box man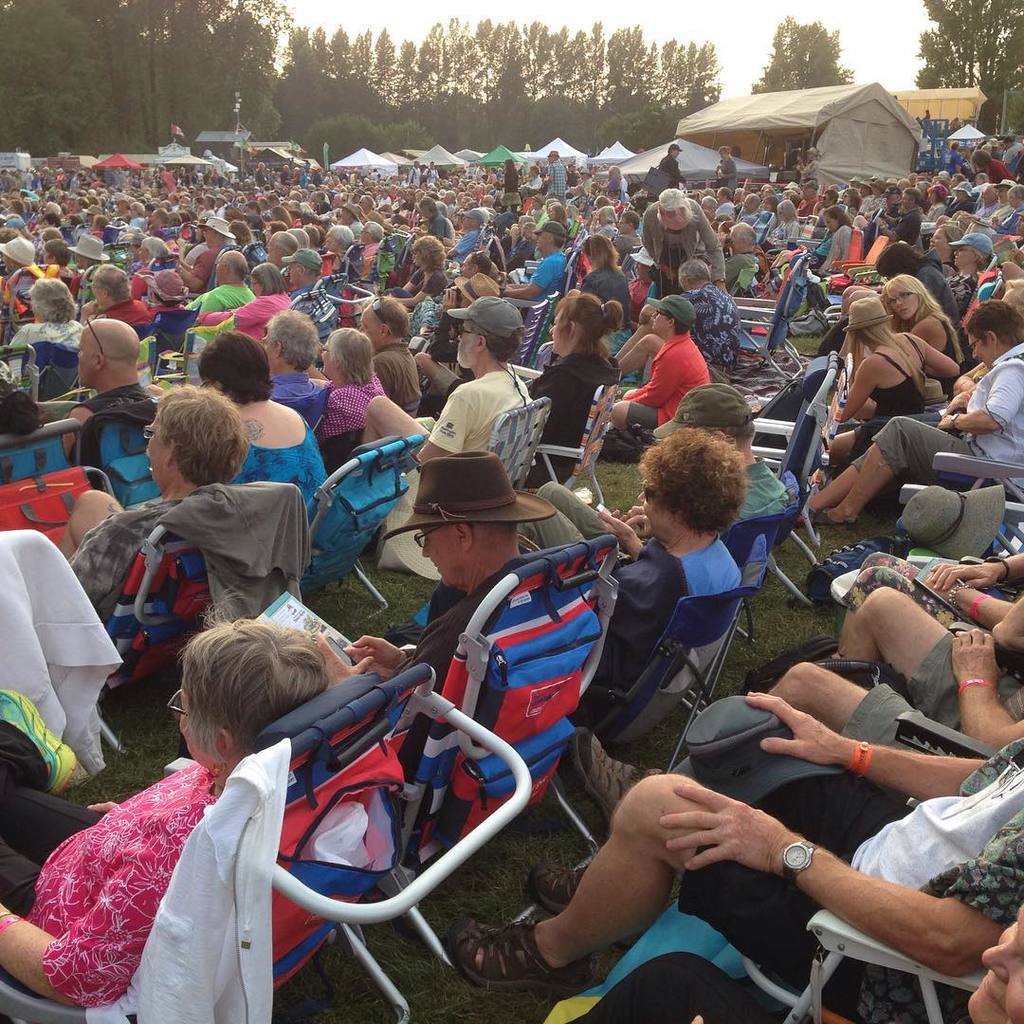
53,319,178,468
